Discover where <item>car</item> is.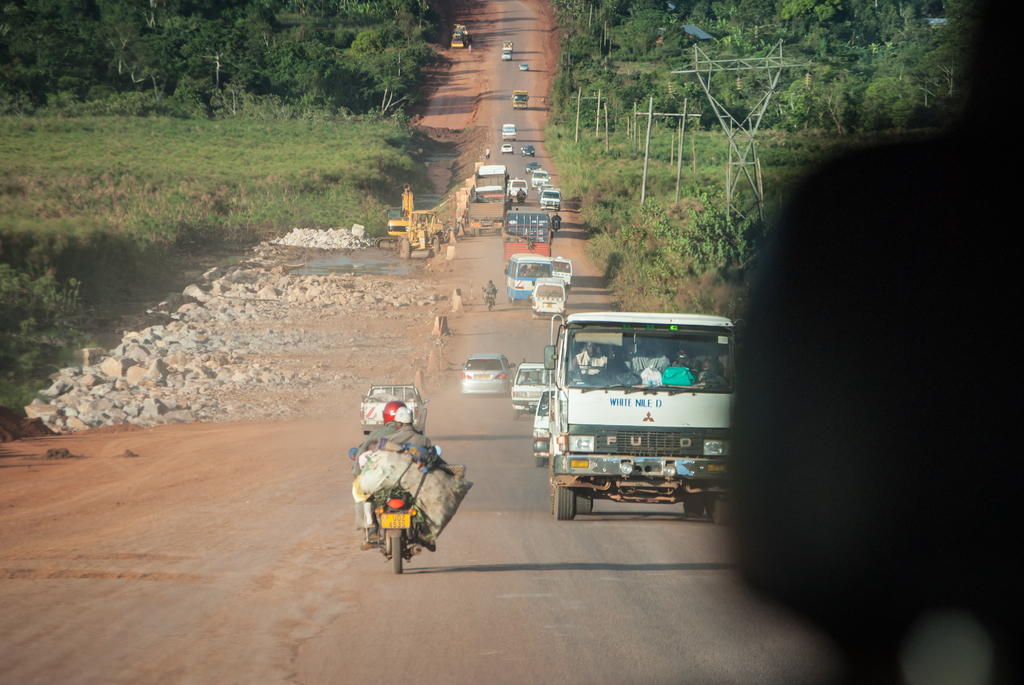
Discovered at {"x1": 499, "y1": 145, "x2": 514, "y2": 155}.
